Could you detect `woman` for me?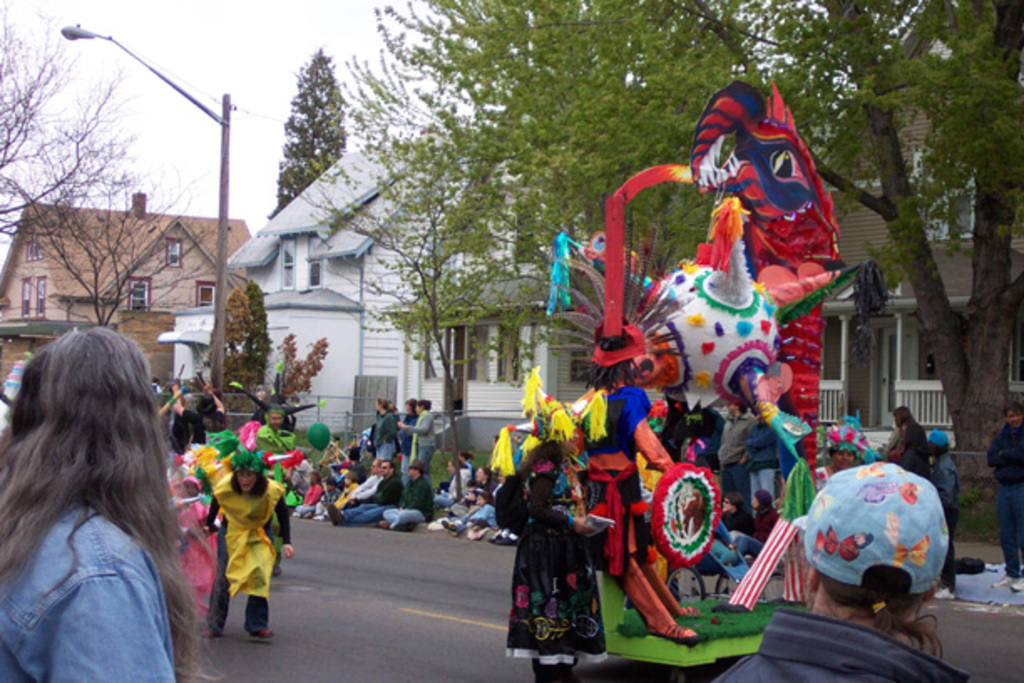
Detection result: bbox=(505, 430, 616, 681).
